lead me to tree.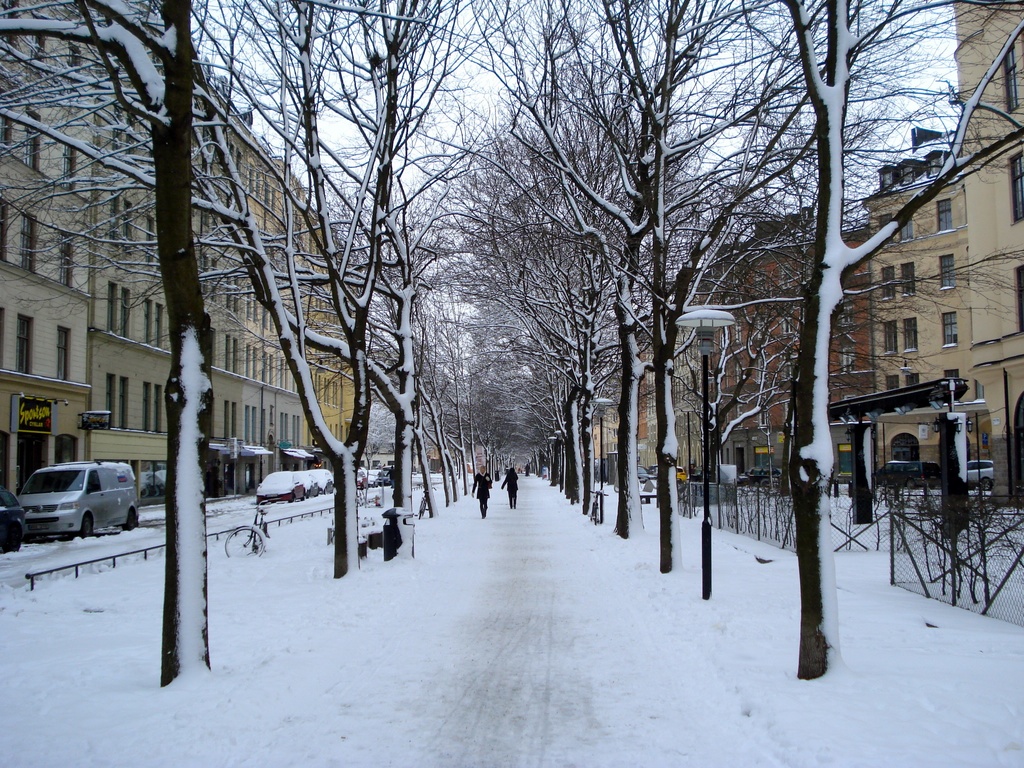
Lead to <box>17,0,634,600</box>.
